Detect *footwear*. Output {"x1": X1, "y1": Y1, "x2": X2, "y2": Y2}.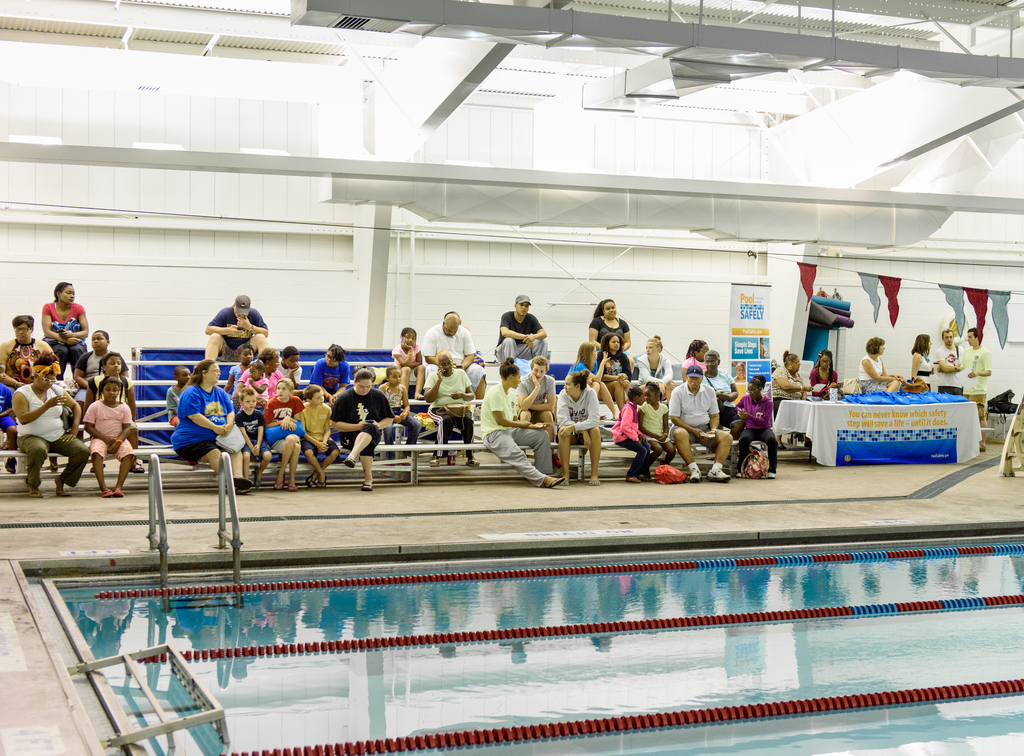
{"x1": 737, "y1": 469, "x2": 742, "y2": 476}.
